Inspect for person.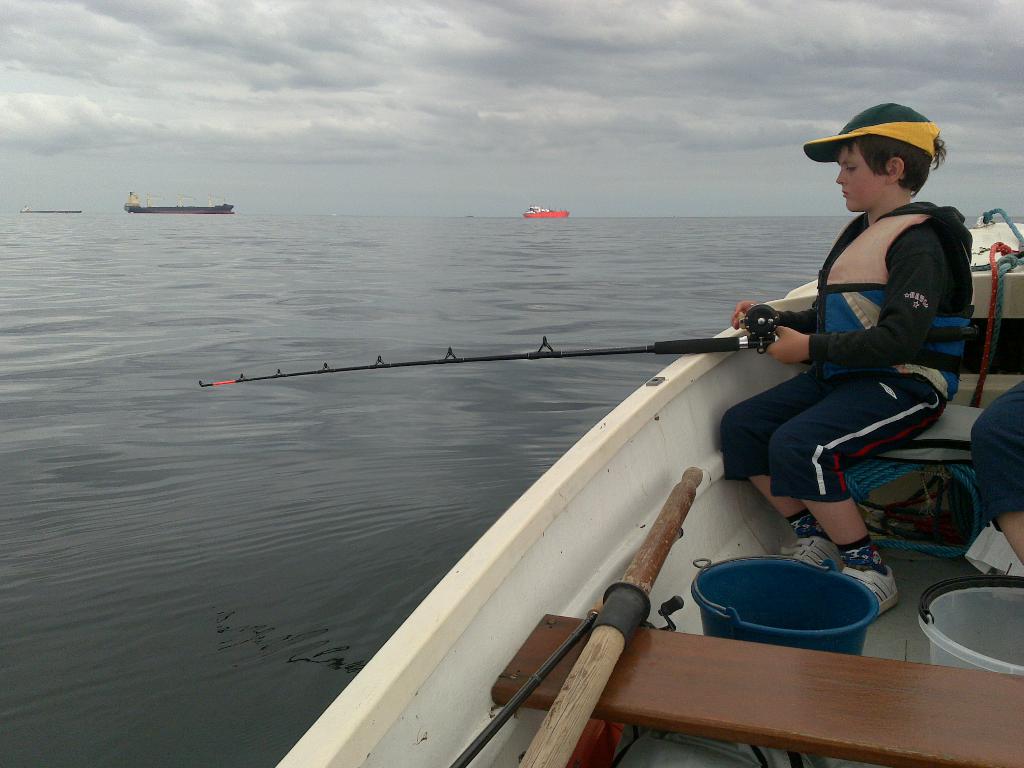
Inspection: [x1=728, y1=109, x2=957, y2=582].
